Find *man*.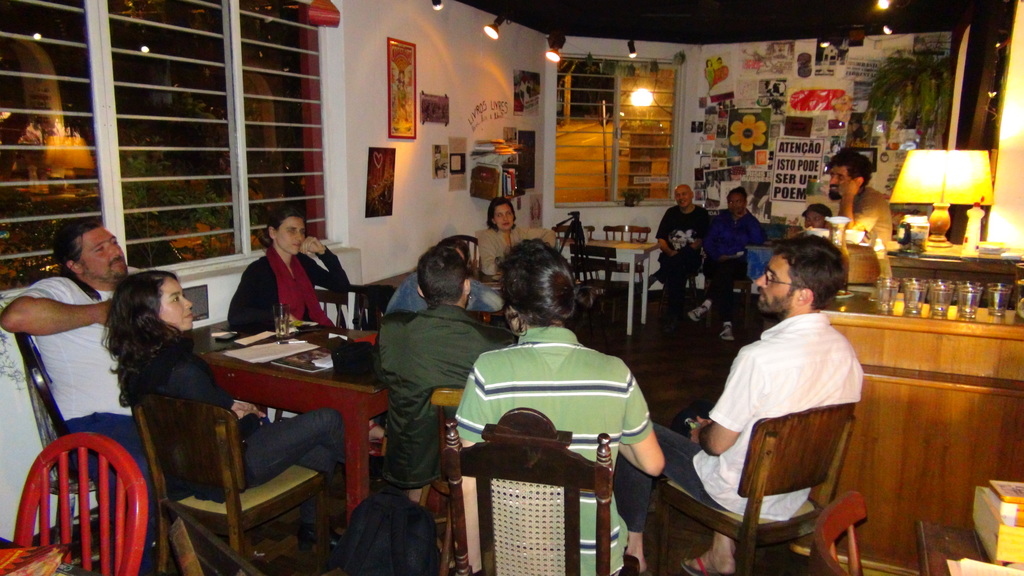
box=[0, 221, 169, 553].
